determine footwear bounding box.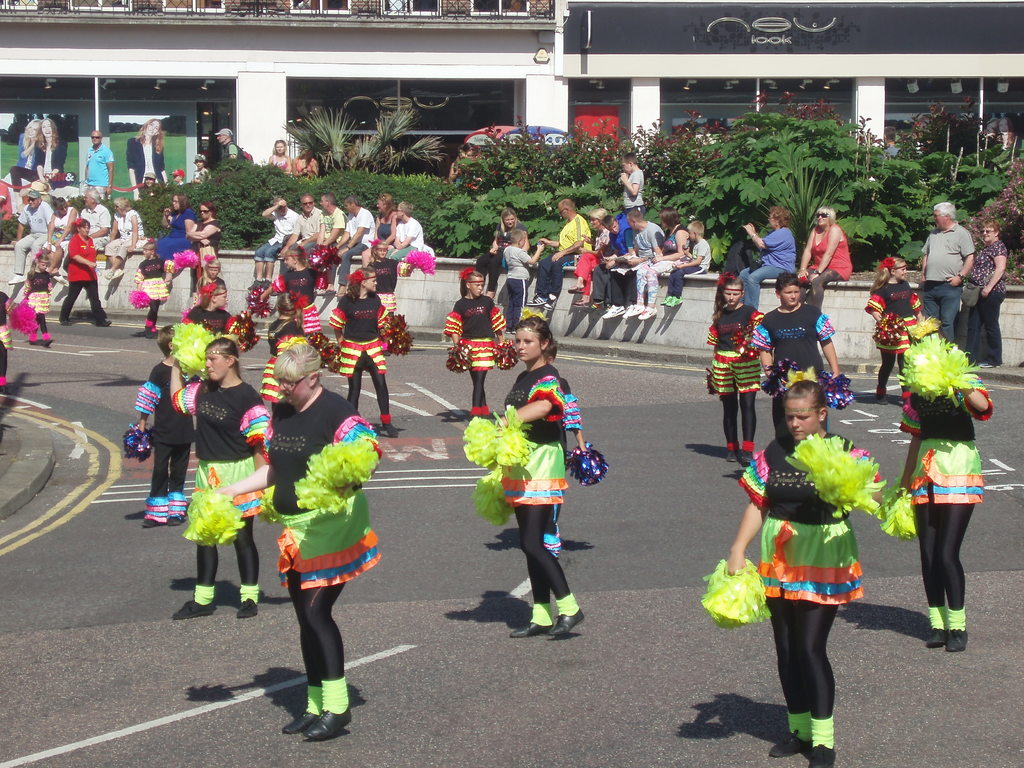
Determined: 234/595/264/621.
